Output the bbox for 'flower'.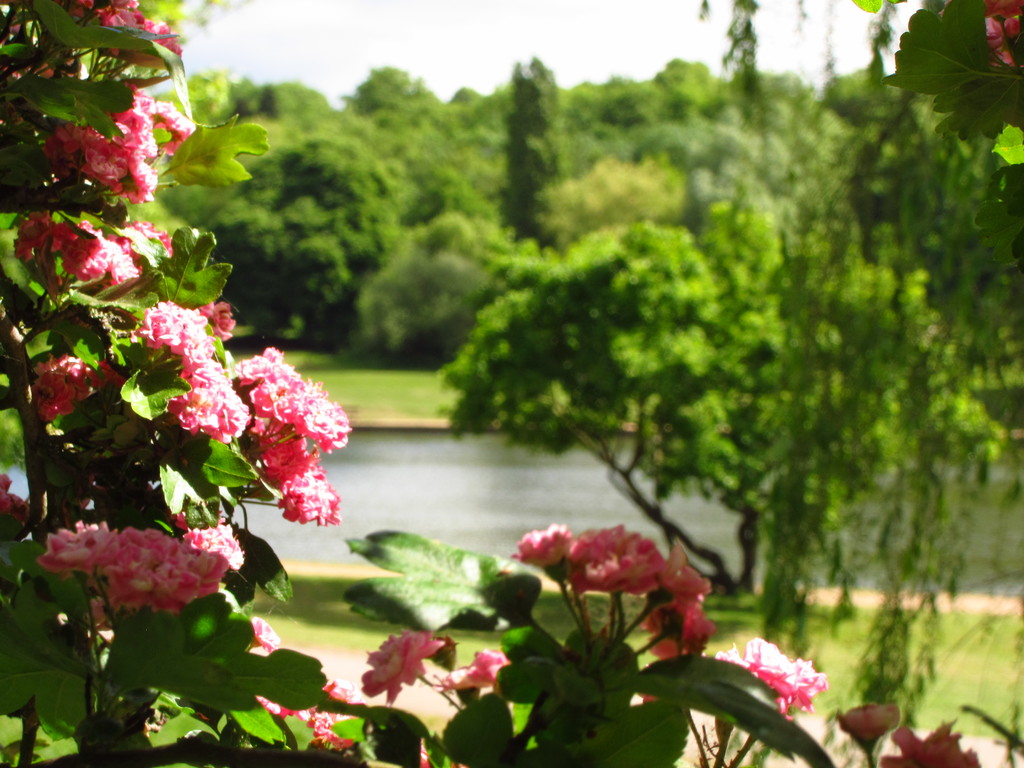
[x1=247, y1=614, x2=287, y2=653].
